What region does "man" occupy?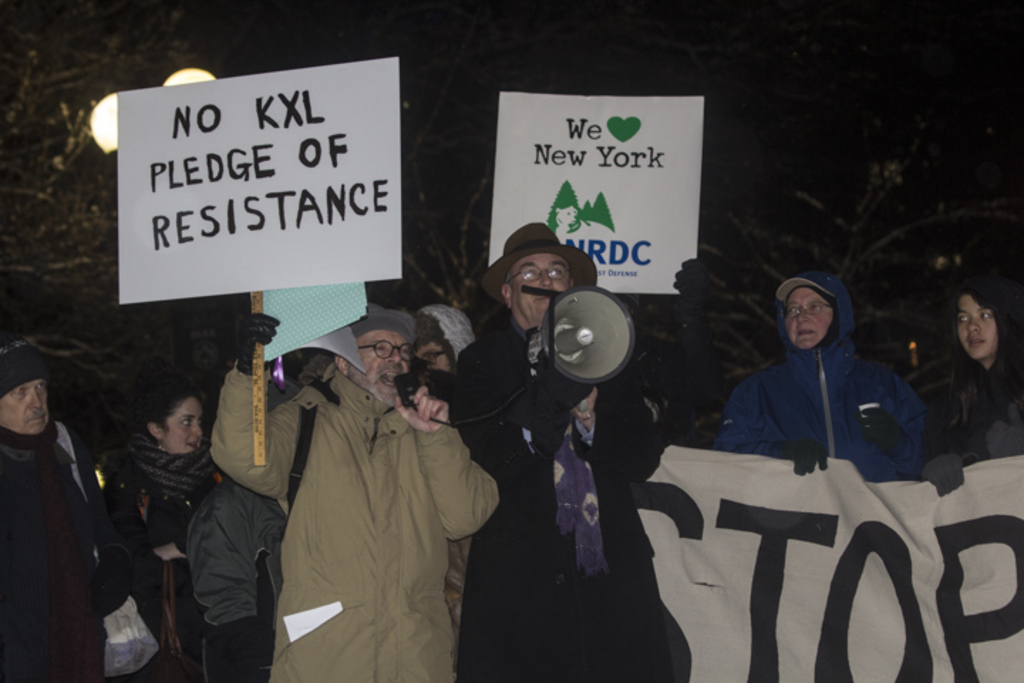
crop(457, 223, 664, 682).
